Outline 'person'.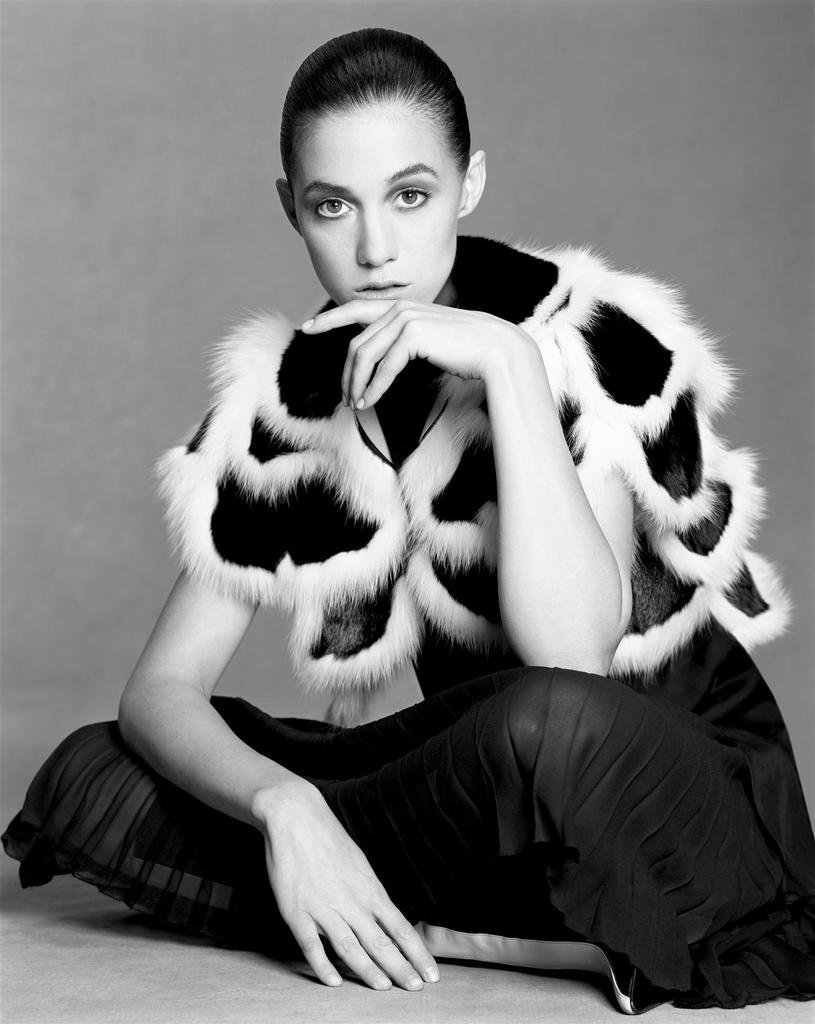
Outline: l=0, t=29, r=814, b=1020.
